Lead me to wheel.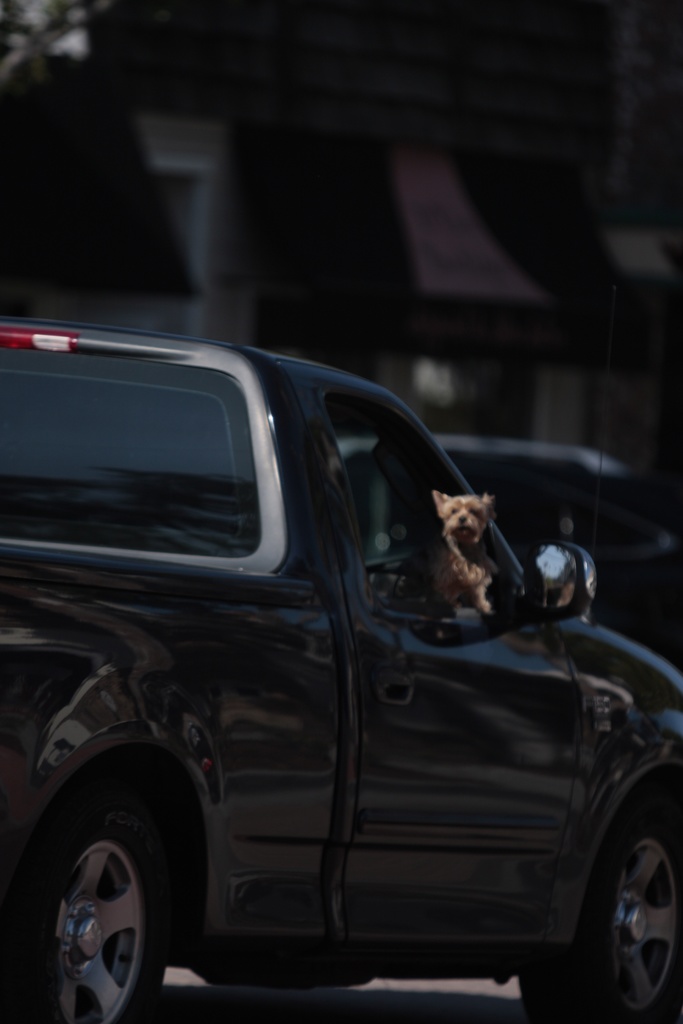
Lead to 0 780 170 1023.
